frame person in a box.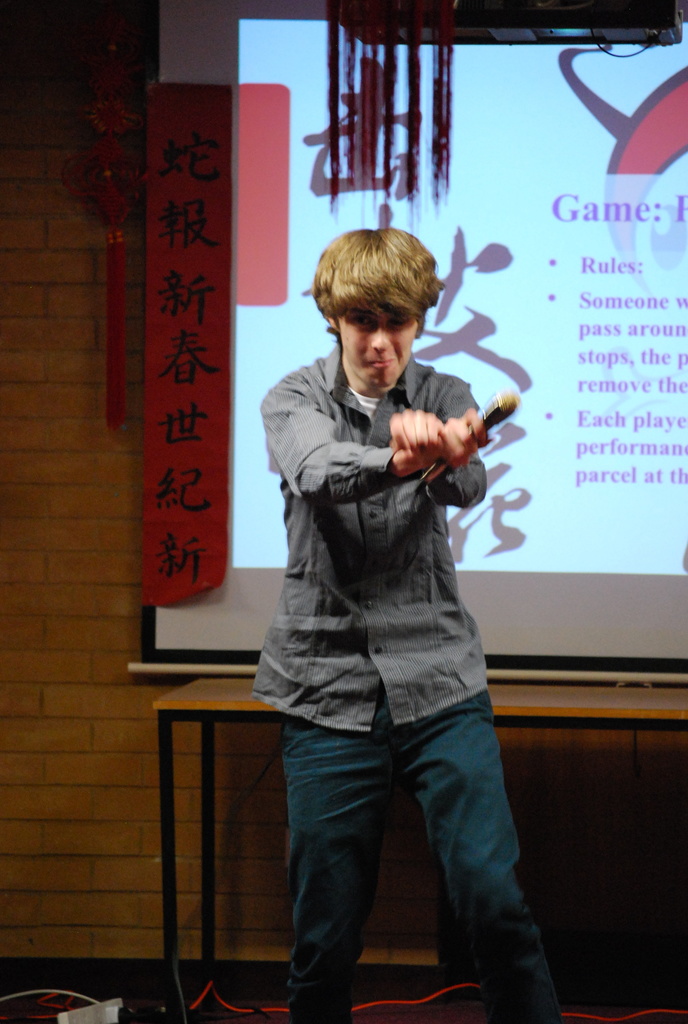
region(251, 170, 555, 1002).
